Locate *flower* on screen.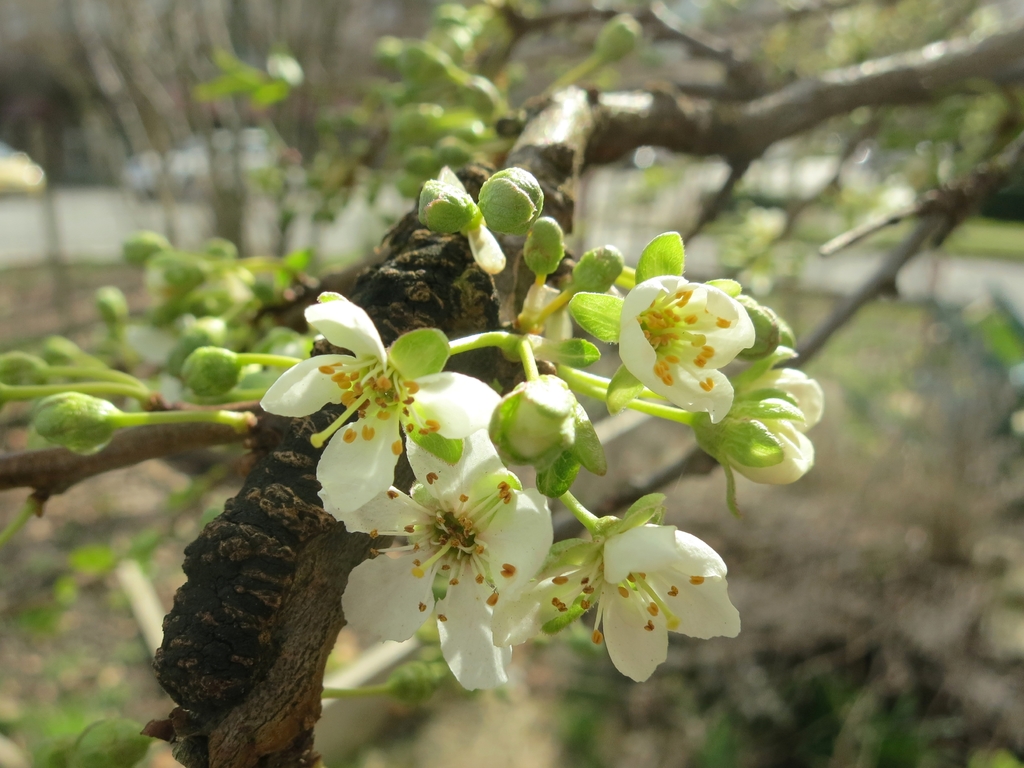
On screen at [251, 284, 505, 516].
